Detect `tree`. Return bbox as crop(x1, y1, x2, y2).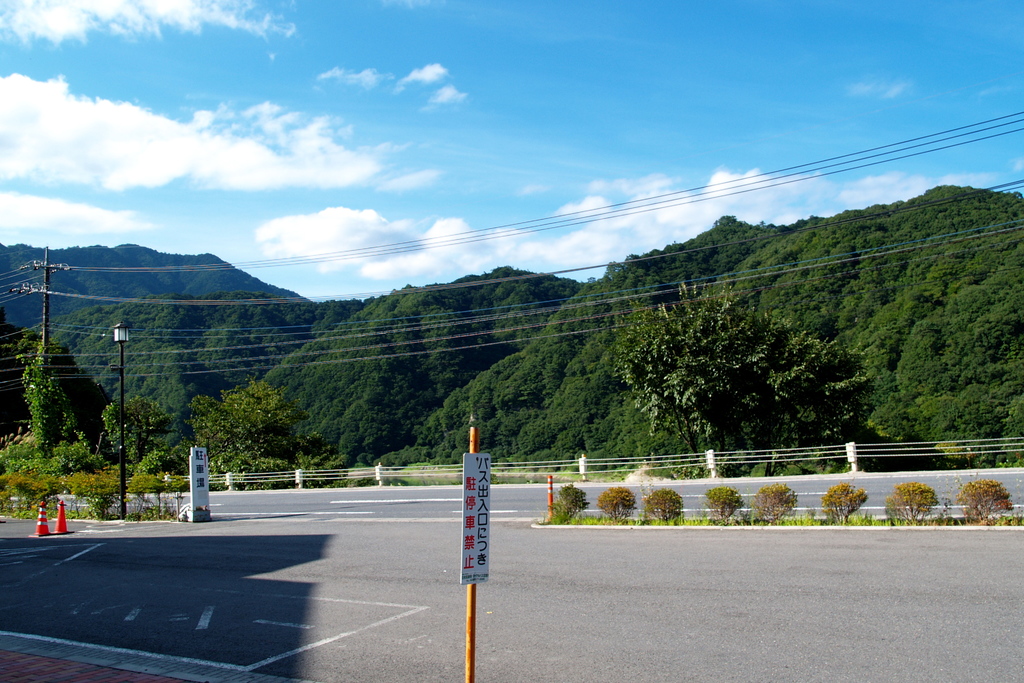
crop(596, 293, 870, 442).
